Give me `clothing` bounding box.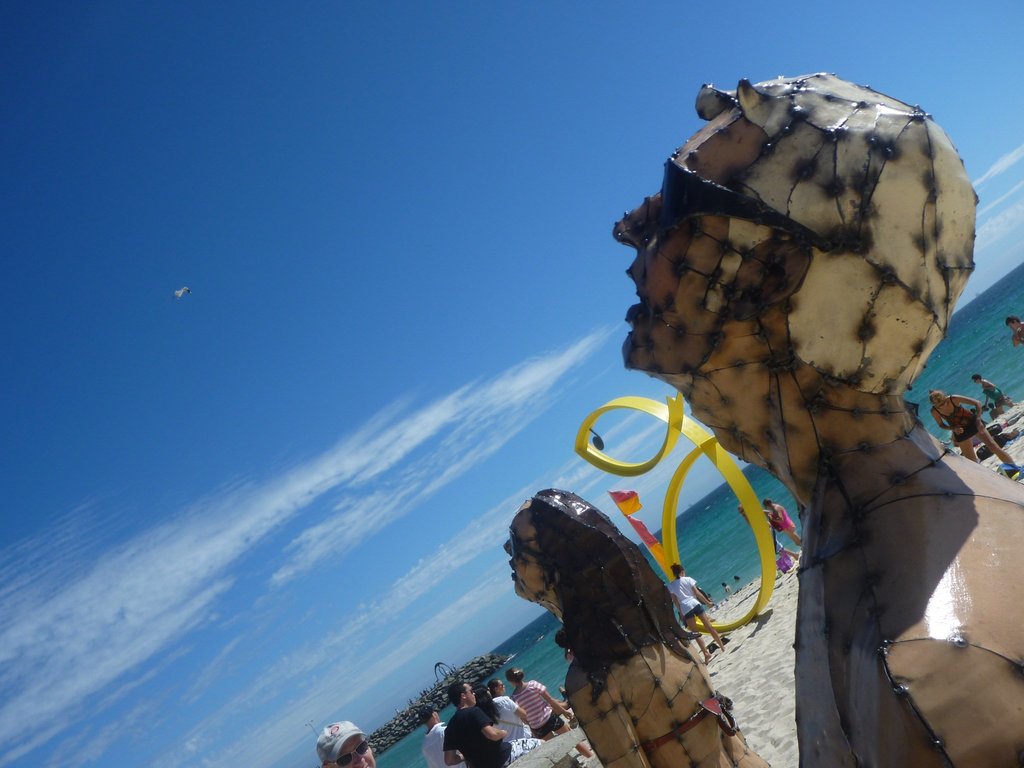
(left=510, top=678, right=562, bottom=738).
